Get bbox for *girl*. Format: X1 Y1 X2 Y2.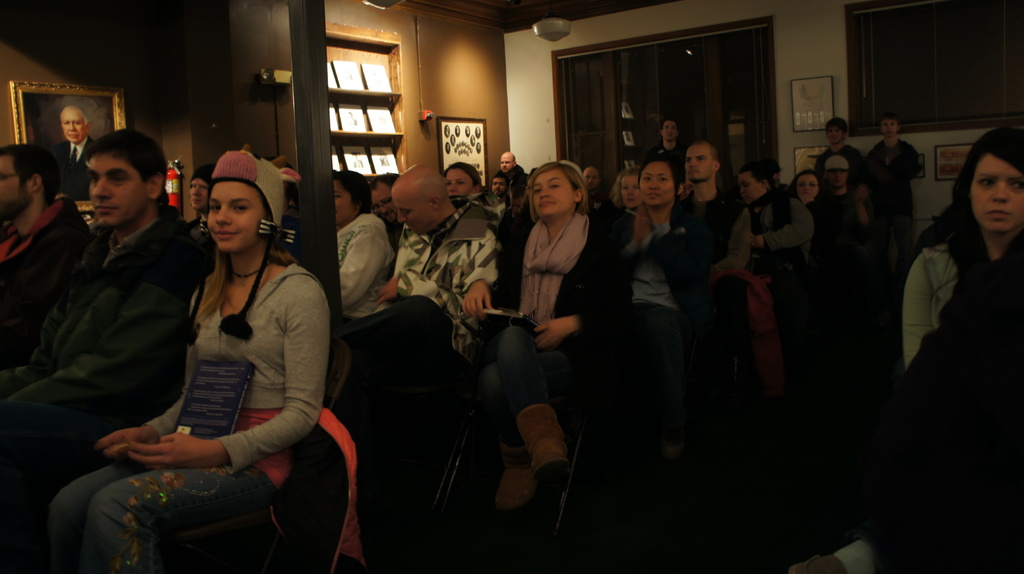
54 143 330 573.
